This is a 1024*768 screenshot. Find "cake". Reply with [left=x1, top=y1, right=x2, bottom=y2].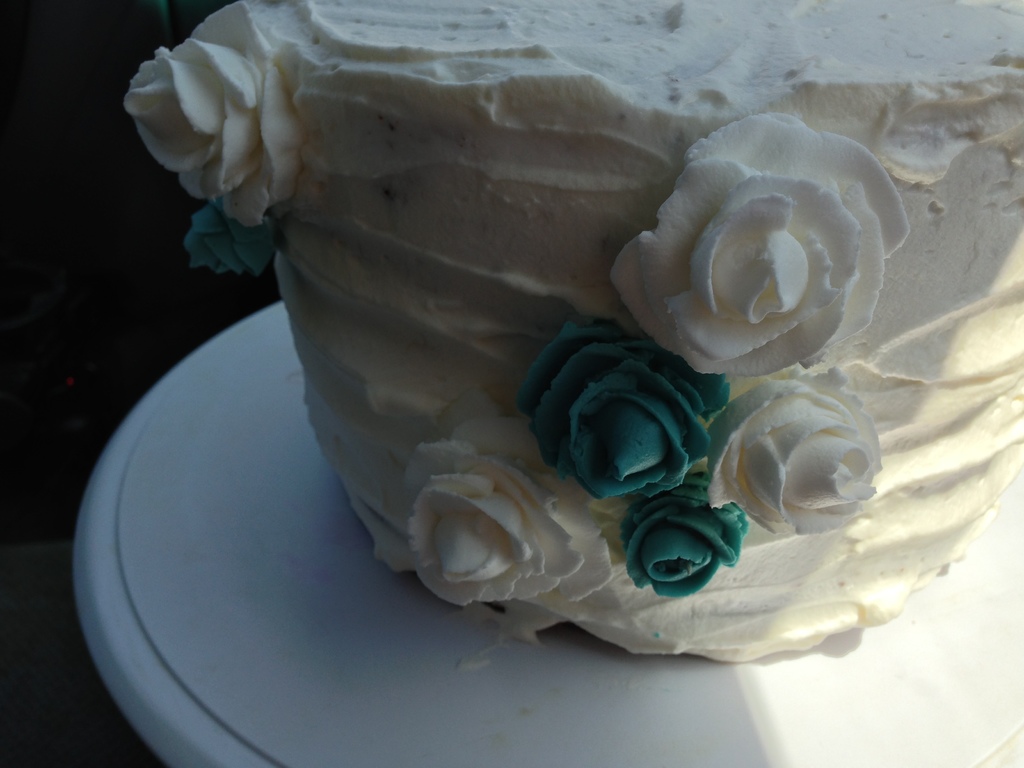
[left=123, top=0, right=1023, bottom=662].
